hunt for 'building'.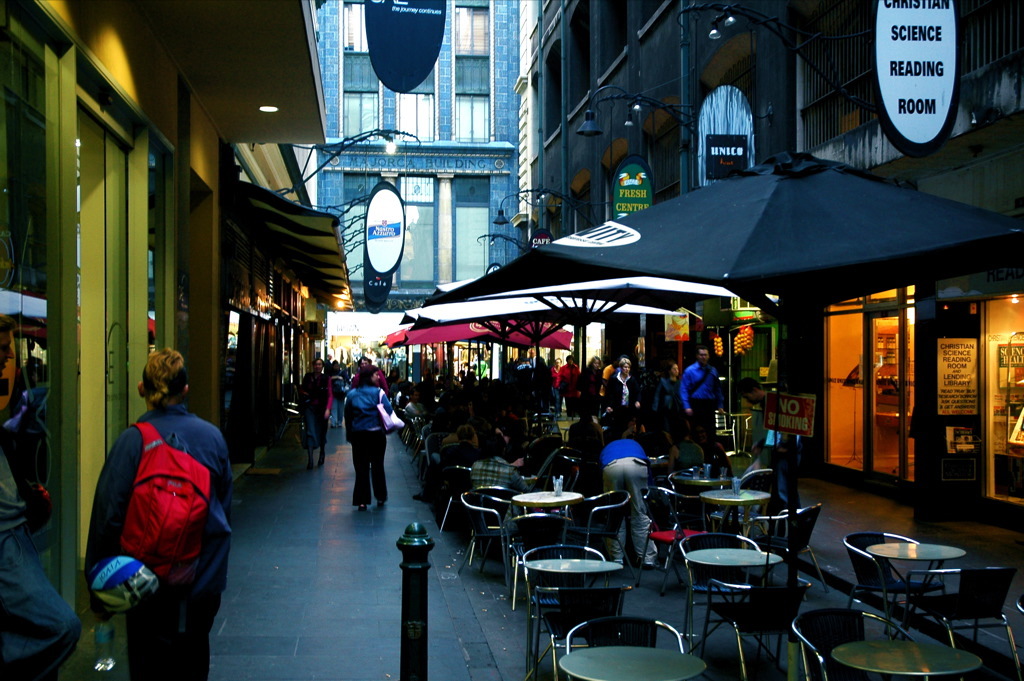
Hunted down at 7/0/1023/680.
